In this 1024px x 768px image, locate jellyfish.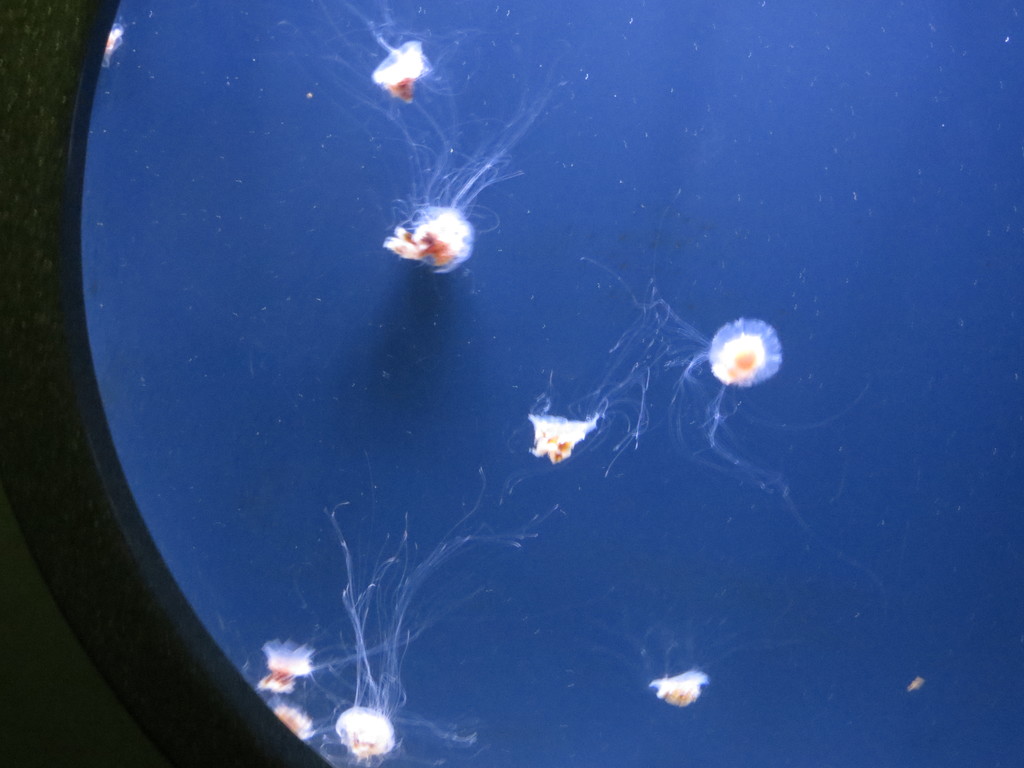
Bounding box: [376,67,562,275].
